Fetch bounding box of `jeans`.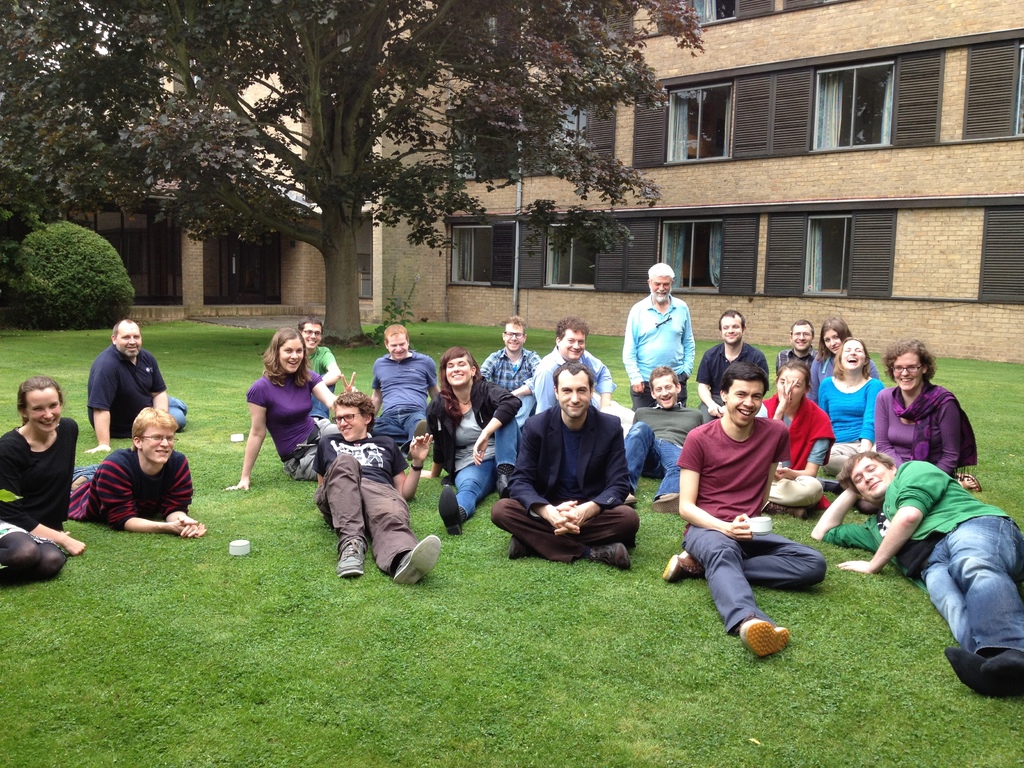
Bbox: [679, 523, 834, 639].
